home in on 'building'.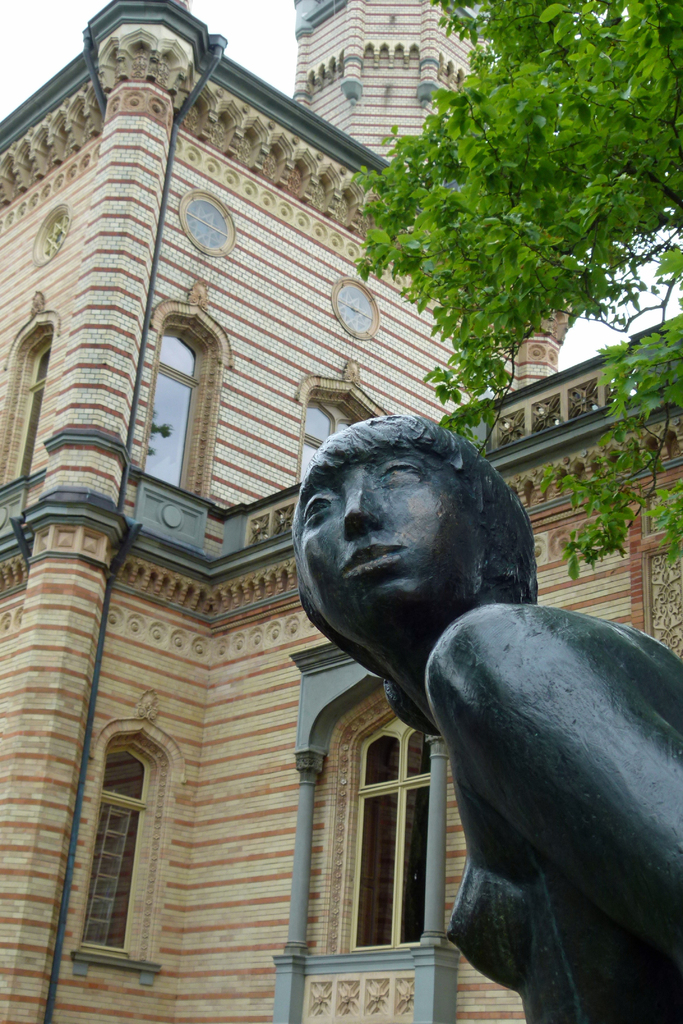
Homed in at <region>0, 3, 682, 1023</region>.
